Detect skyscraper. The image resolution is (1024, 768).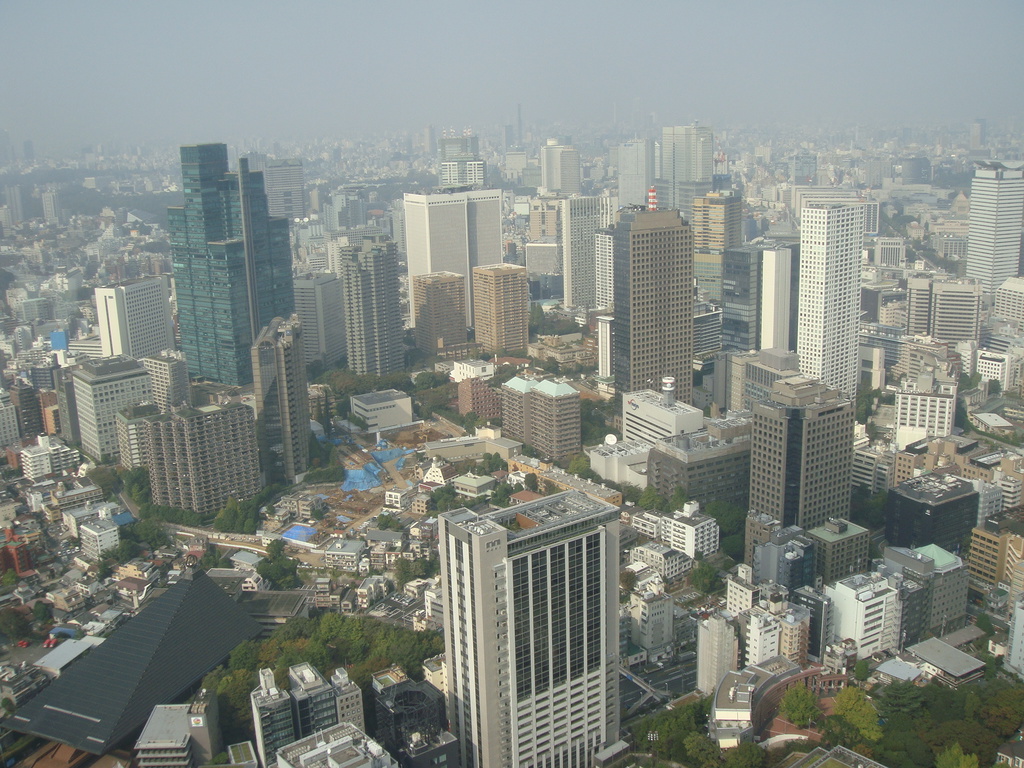
[745,592,782,666].
